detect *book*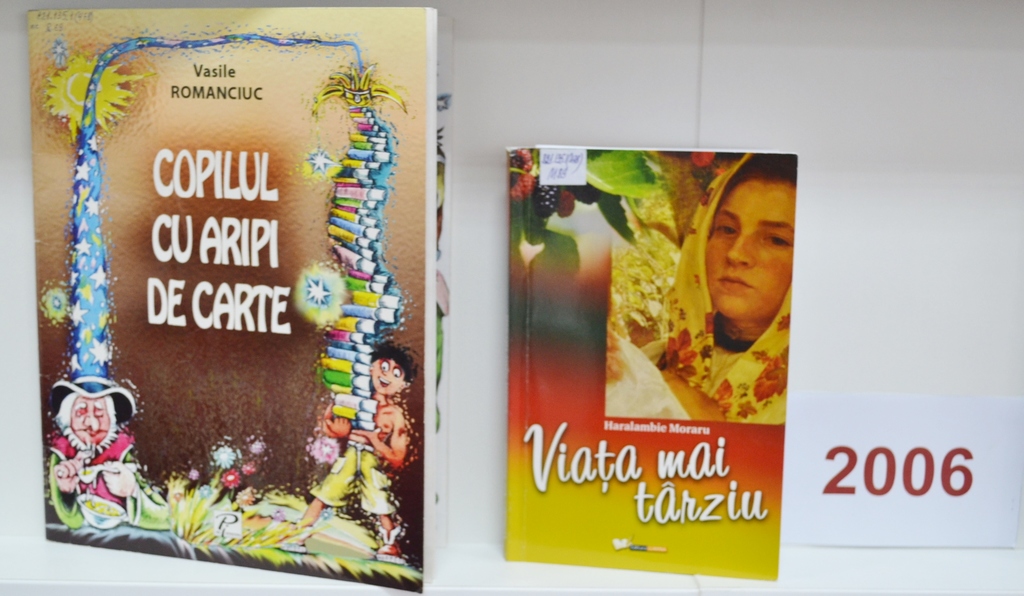
[x1=506, y1=147, x2=794, y2=577]
